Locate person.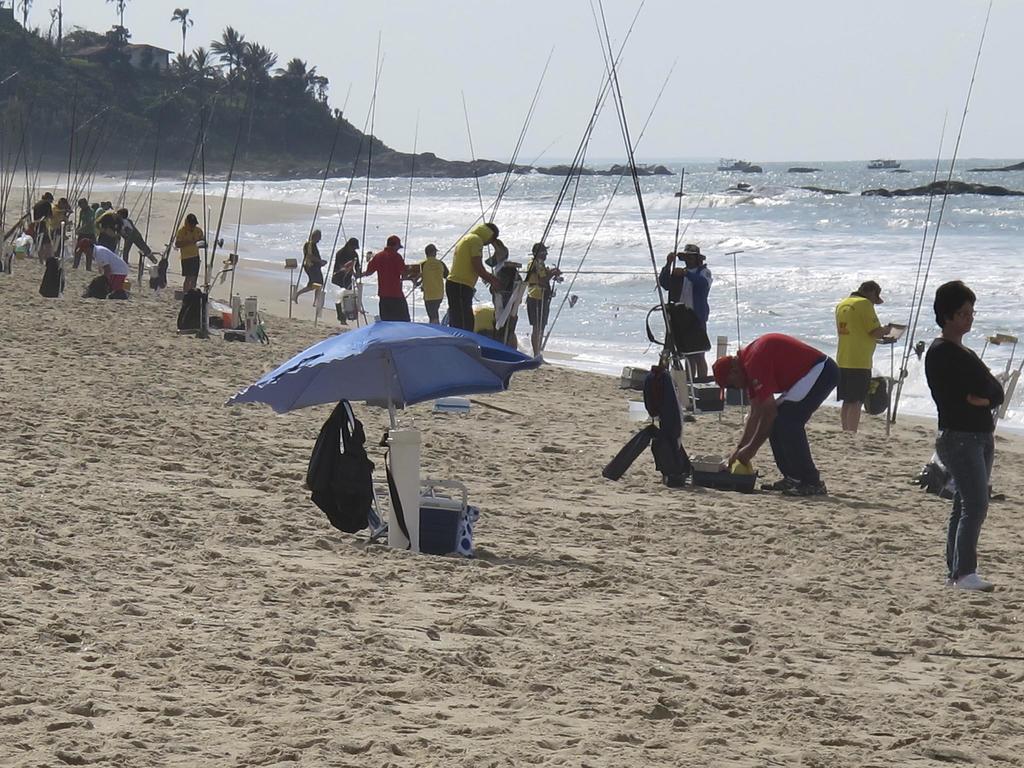
Bounding box: 406 241 447 326.
